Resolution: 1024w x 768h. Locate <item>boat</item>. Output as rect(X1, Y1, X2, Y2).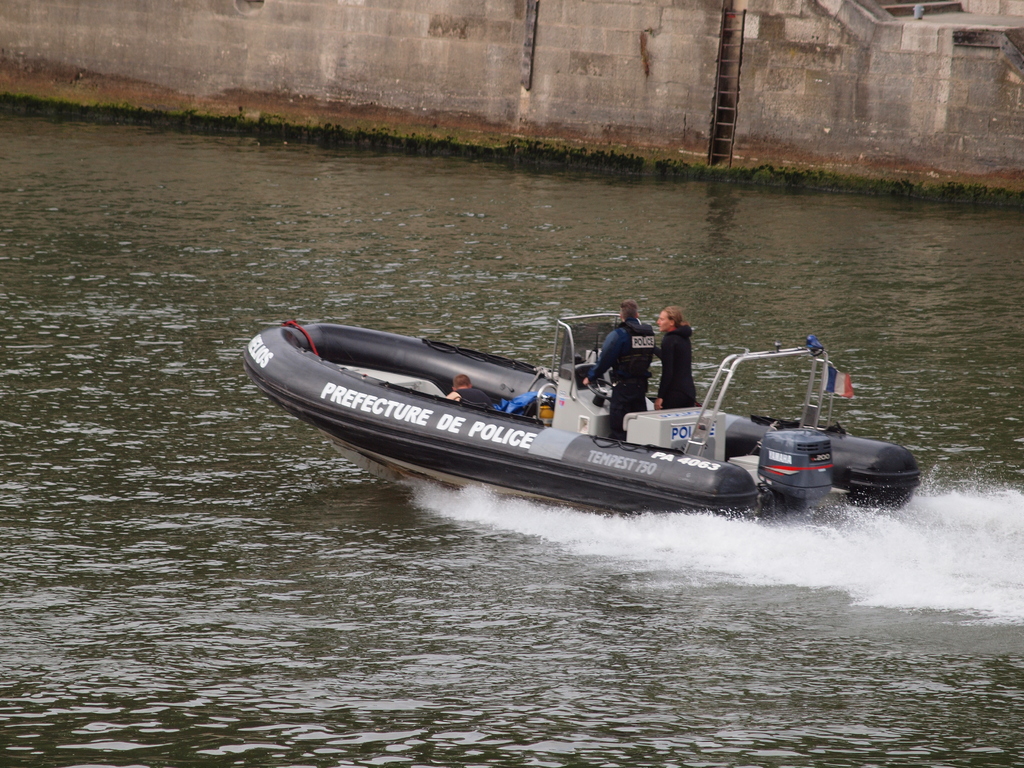
rect(239, 316, 924, 520).
